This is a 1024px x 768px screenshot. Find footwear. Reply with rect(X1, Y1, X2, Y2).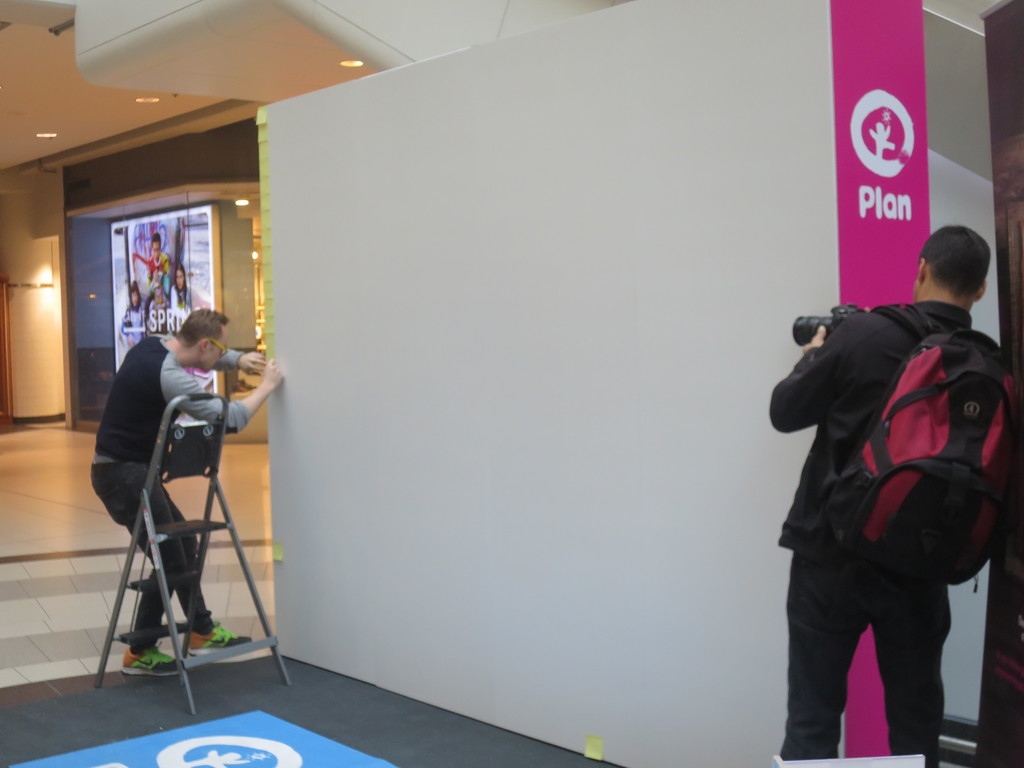
rect(120, 644, 182, 675).
